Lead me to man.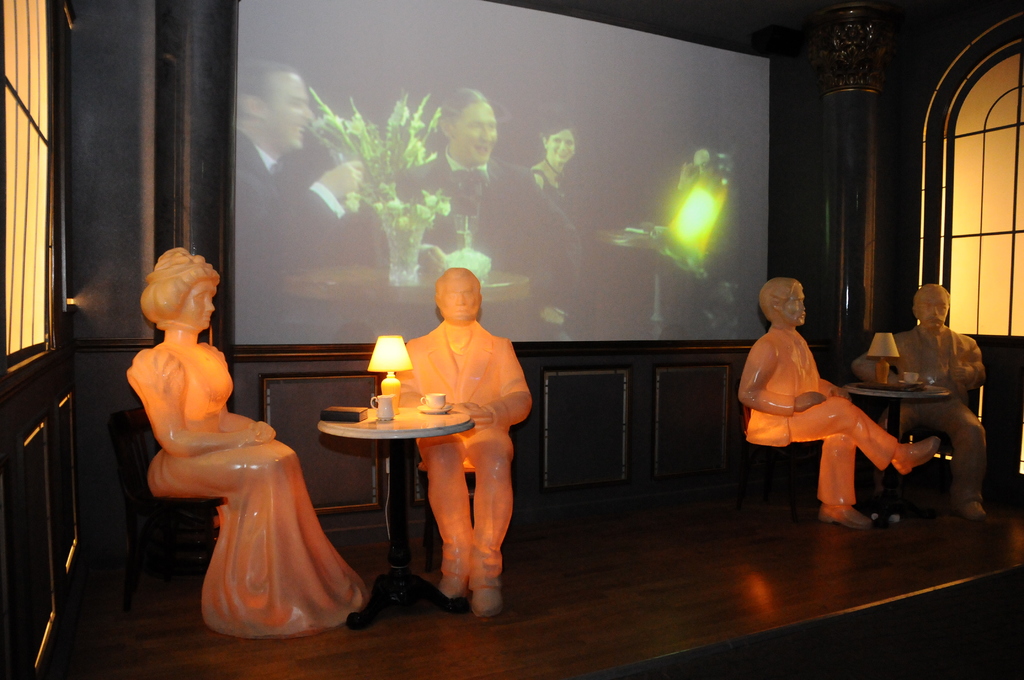
Lead to box=[396, 86, 588, 342].
